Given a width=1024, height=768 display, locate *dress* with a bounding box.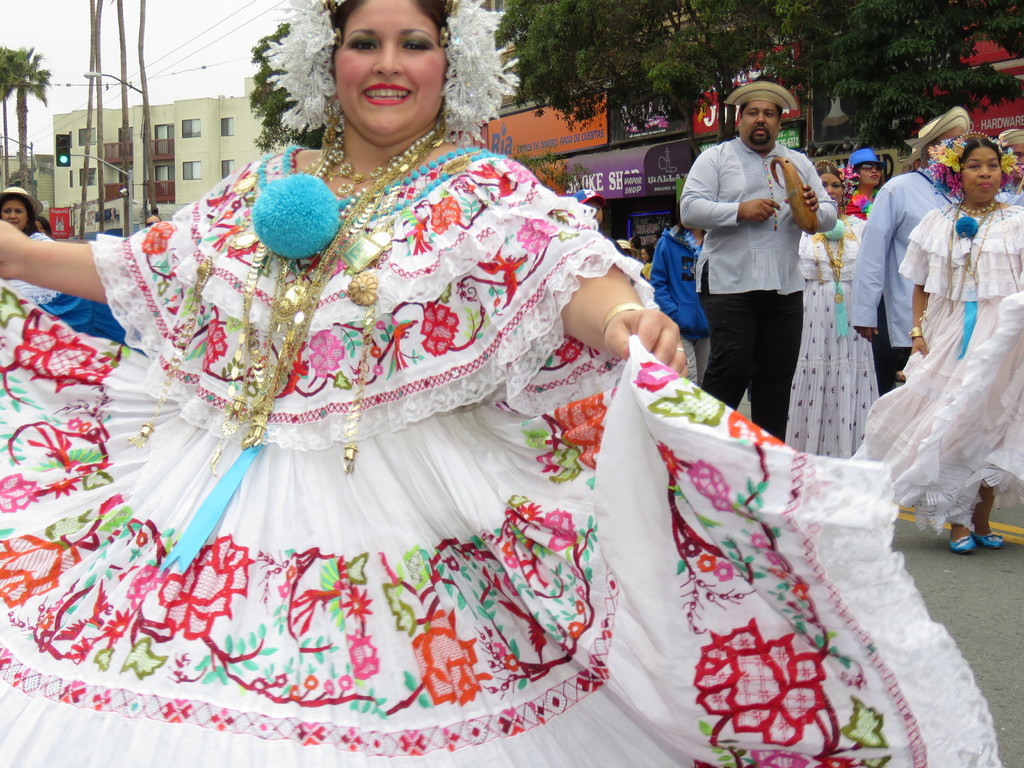
Located: box=[783, 209, 877, 461].
